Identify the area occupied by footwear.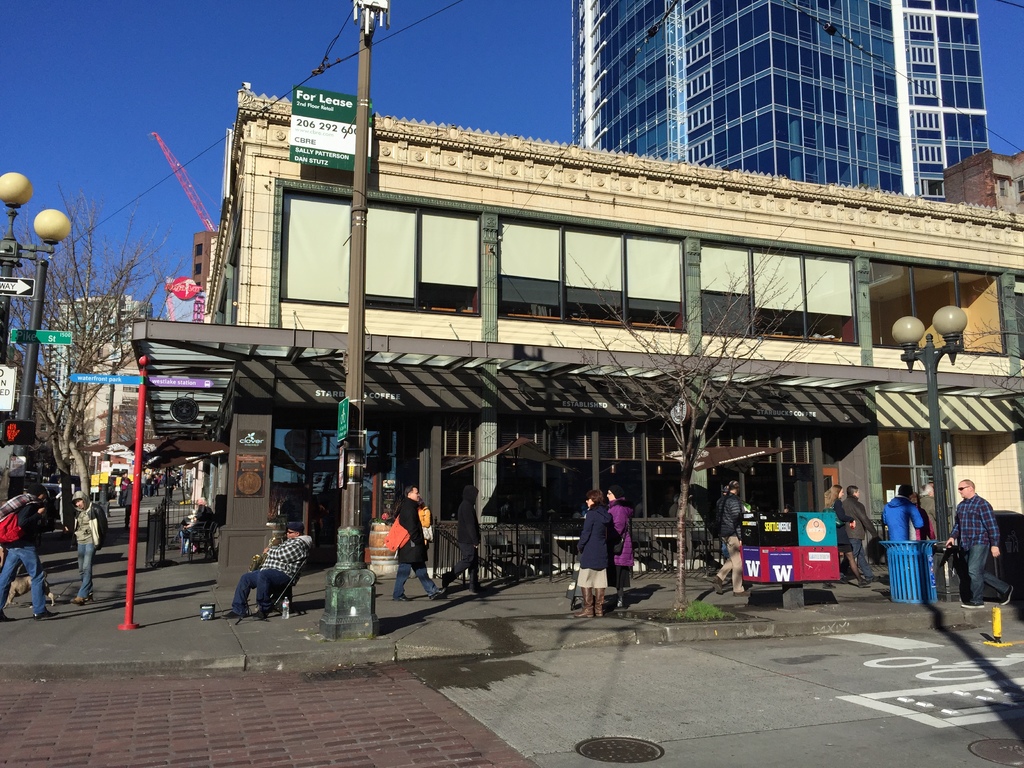
Area: 576,588,592,619.
